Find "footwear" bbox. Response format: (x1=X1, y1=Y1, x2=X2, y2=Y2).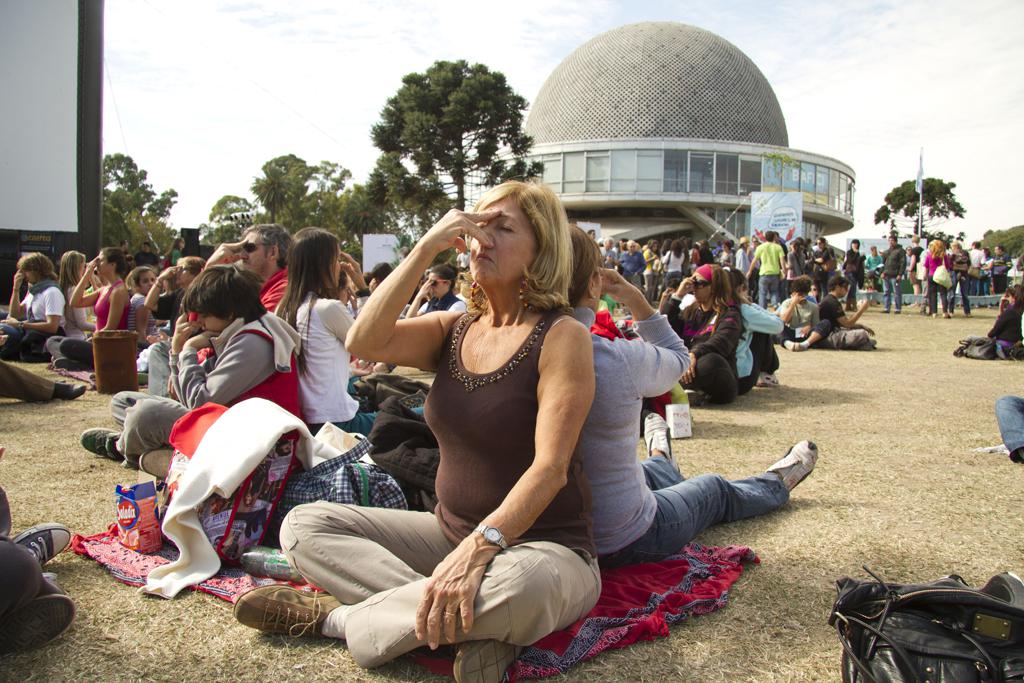
(x1=138, y1=448, x2=174, y2=482).
